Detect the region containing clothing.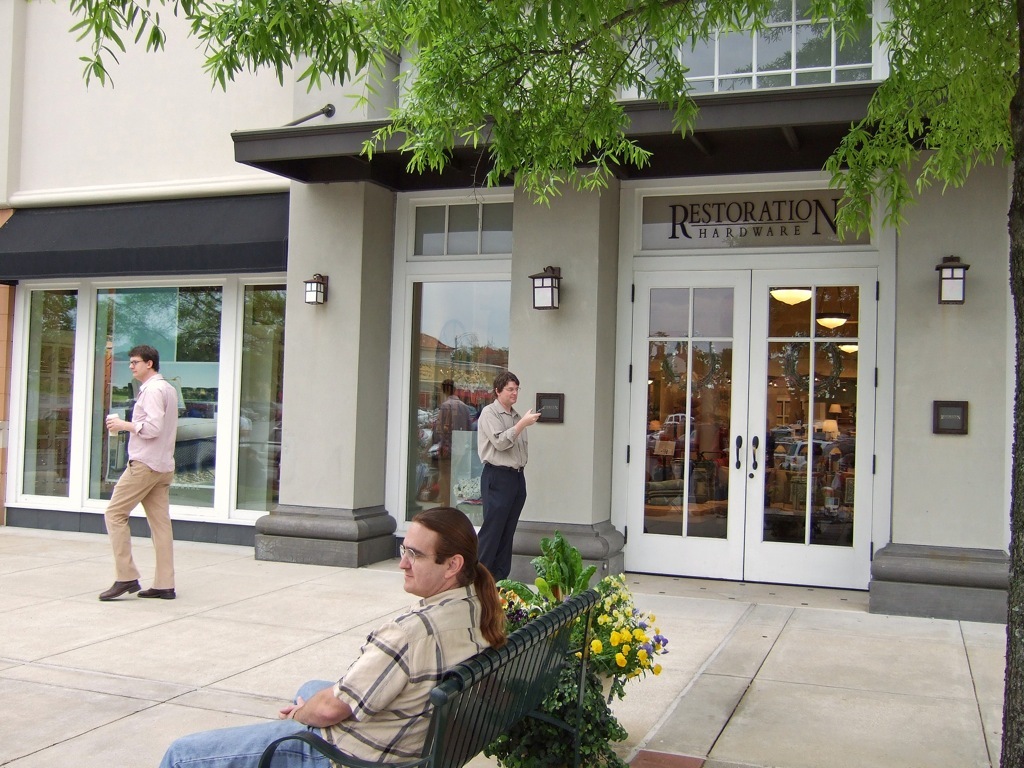
<region>153, 587, 496, 767</region>.
